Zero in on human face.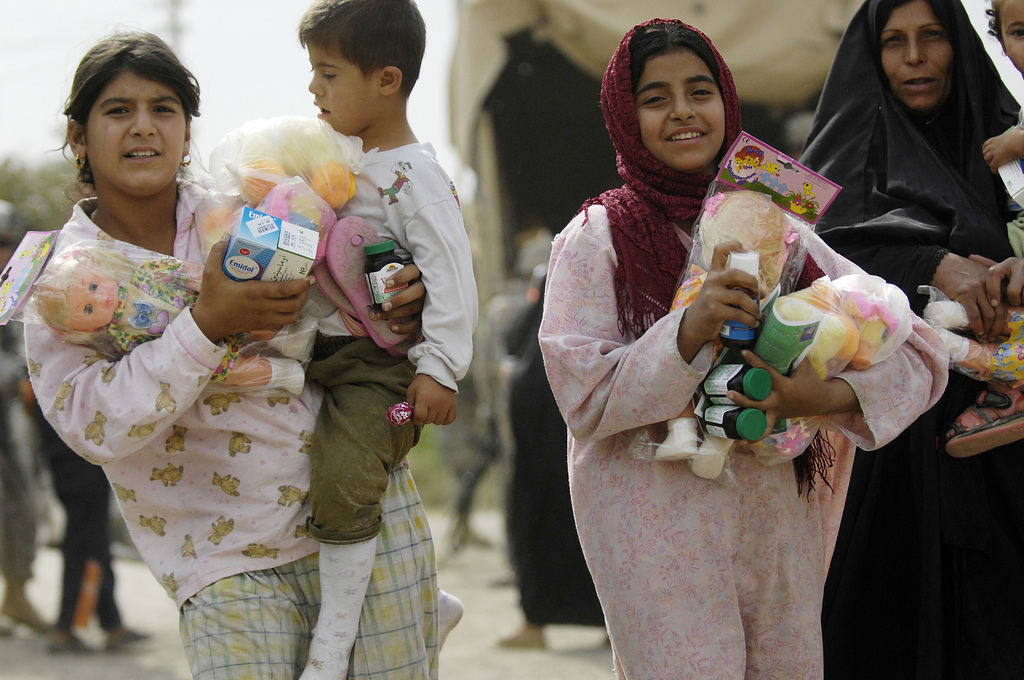
Zeroed in: crop(92, 71, 186, 200).
